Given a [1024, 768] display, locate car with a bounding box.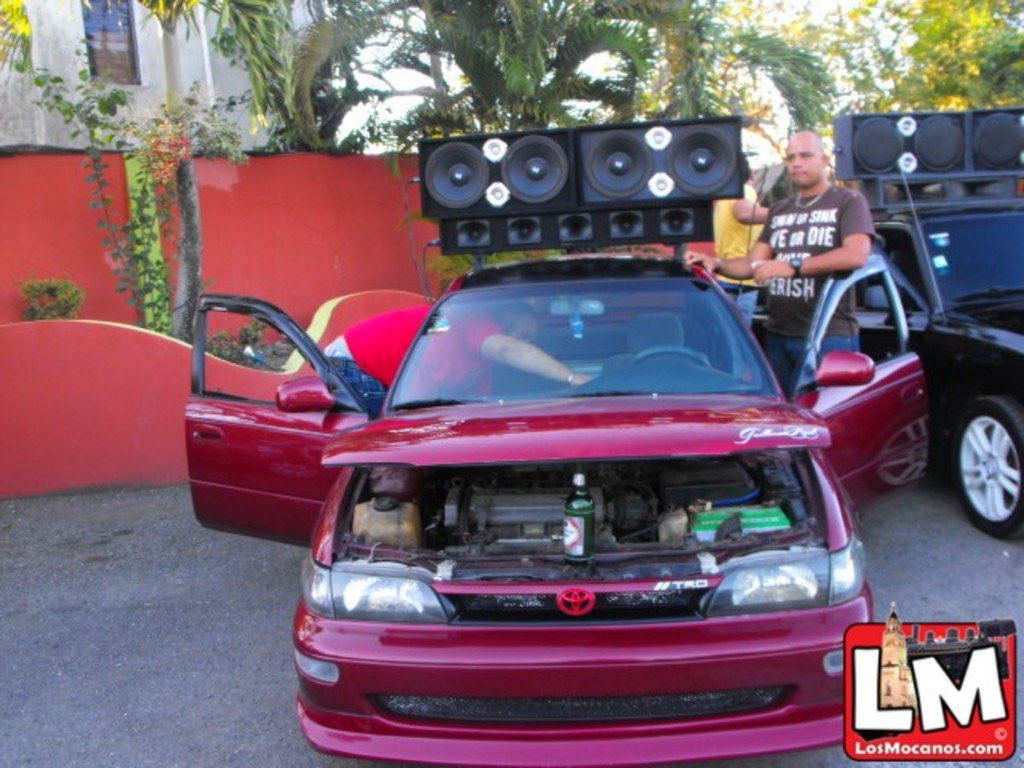
Located: select_region(854, 90, 1022, 534).
